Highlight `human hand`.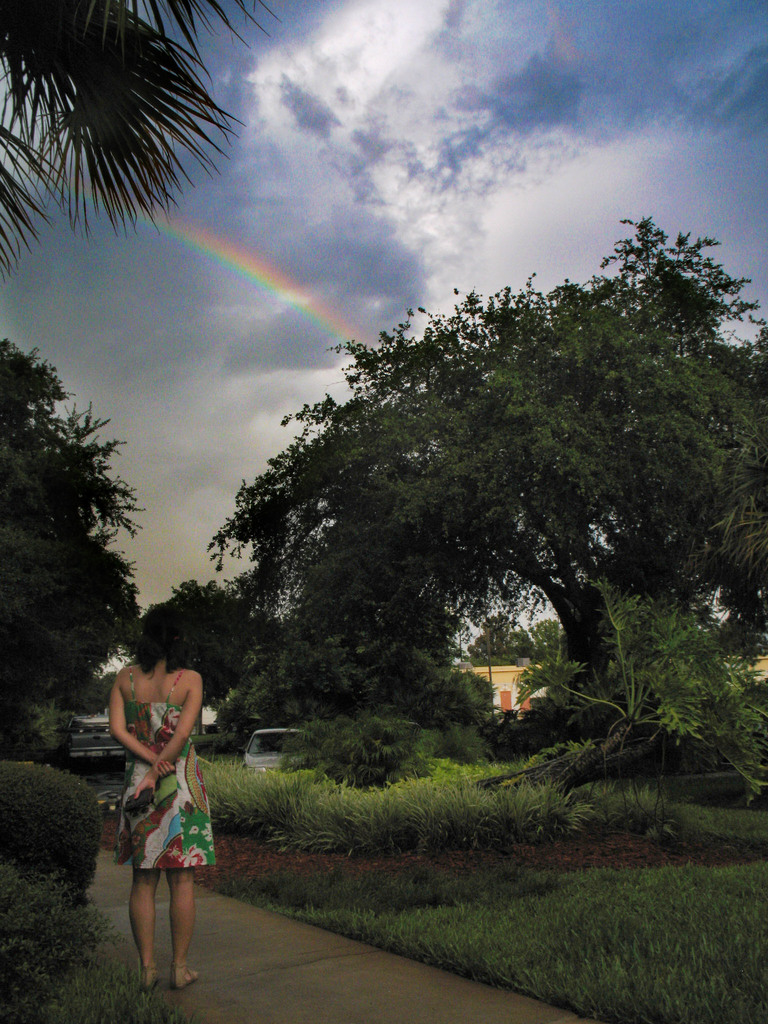
Highlighted region: x1=150 y1=754 x2=183 y2=778.
